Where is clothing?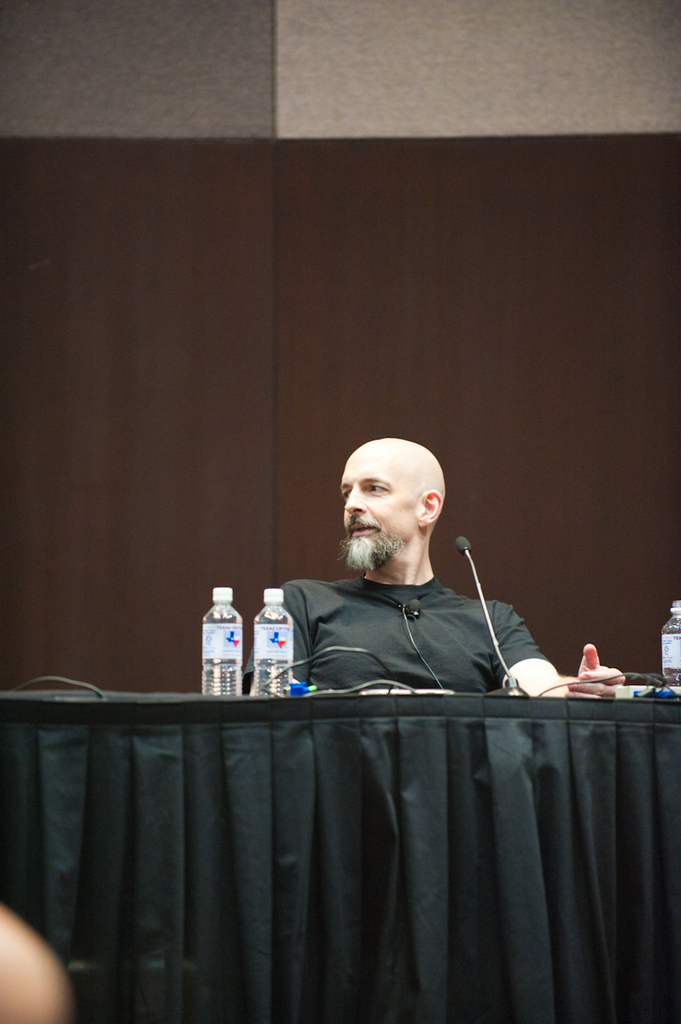
<box>256,543,556,712</box>.
